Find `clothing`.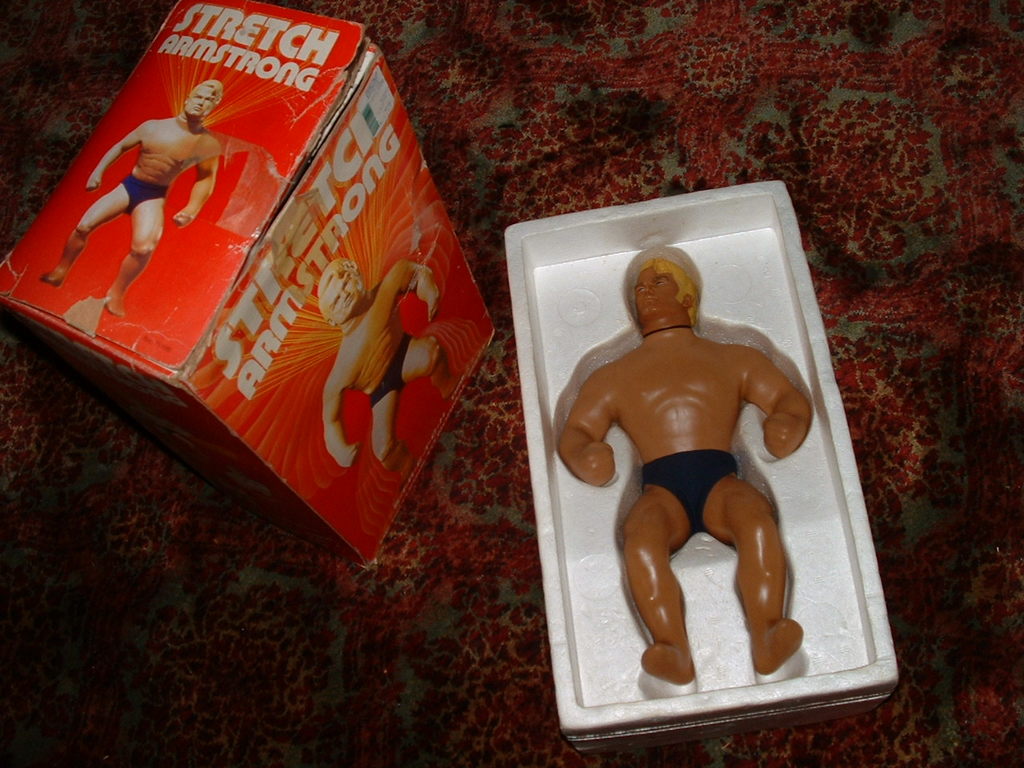
(x1=640, y1=450, x2=738, y2=534).
